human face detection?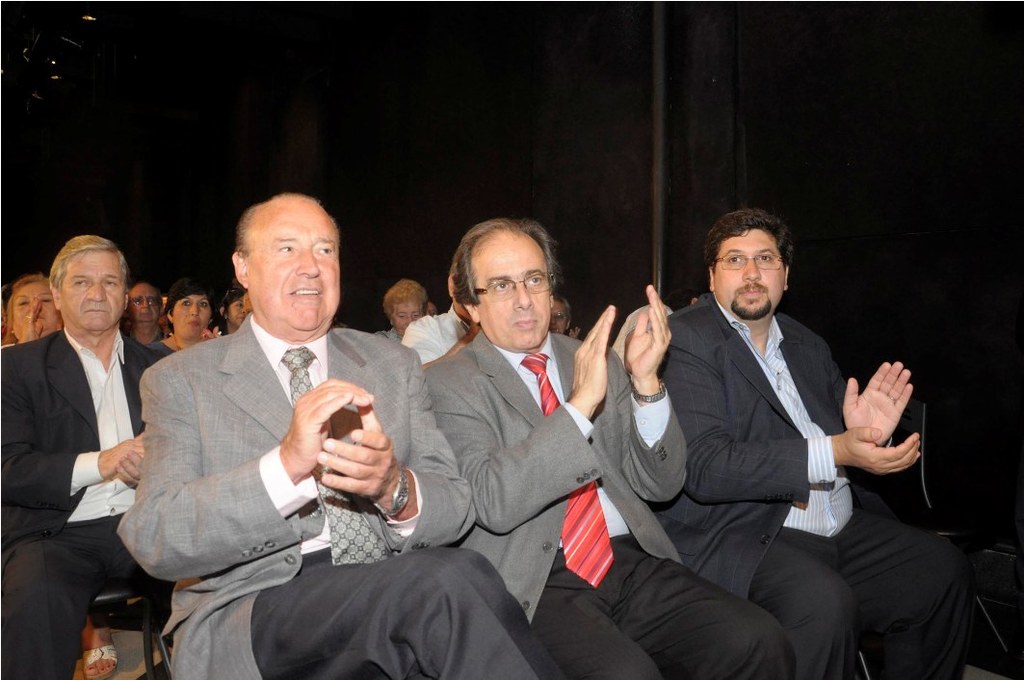
[x1=12, y1=282, x2=65, y2=339]
